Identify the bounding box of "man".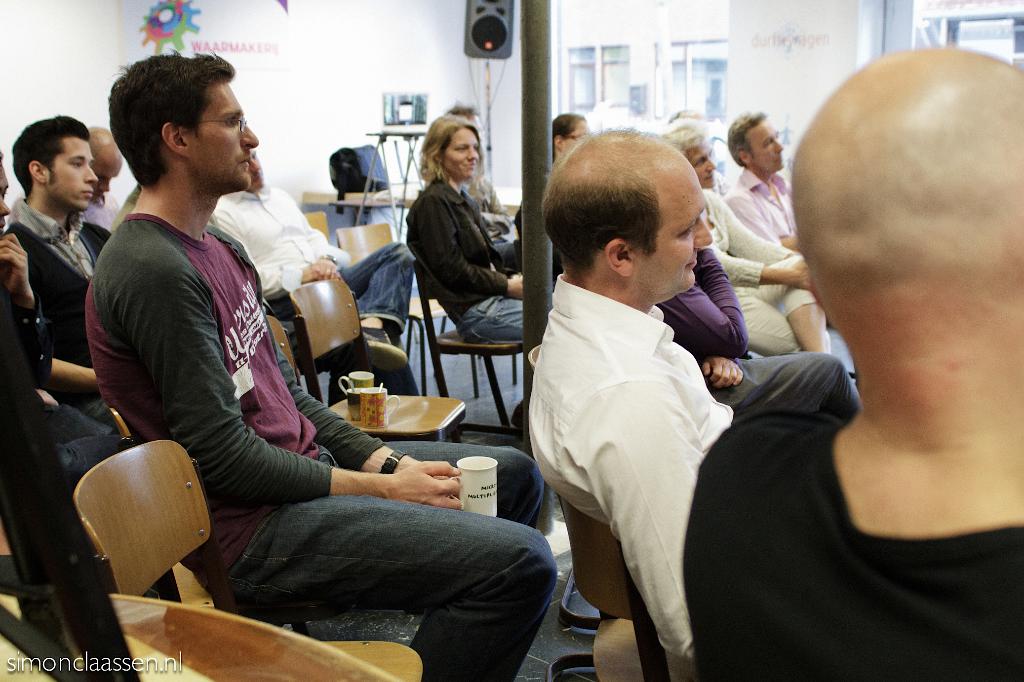
x1=513, y1=131, x2=781, y2=681.
